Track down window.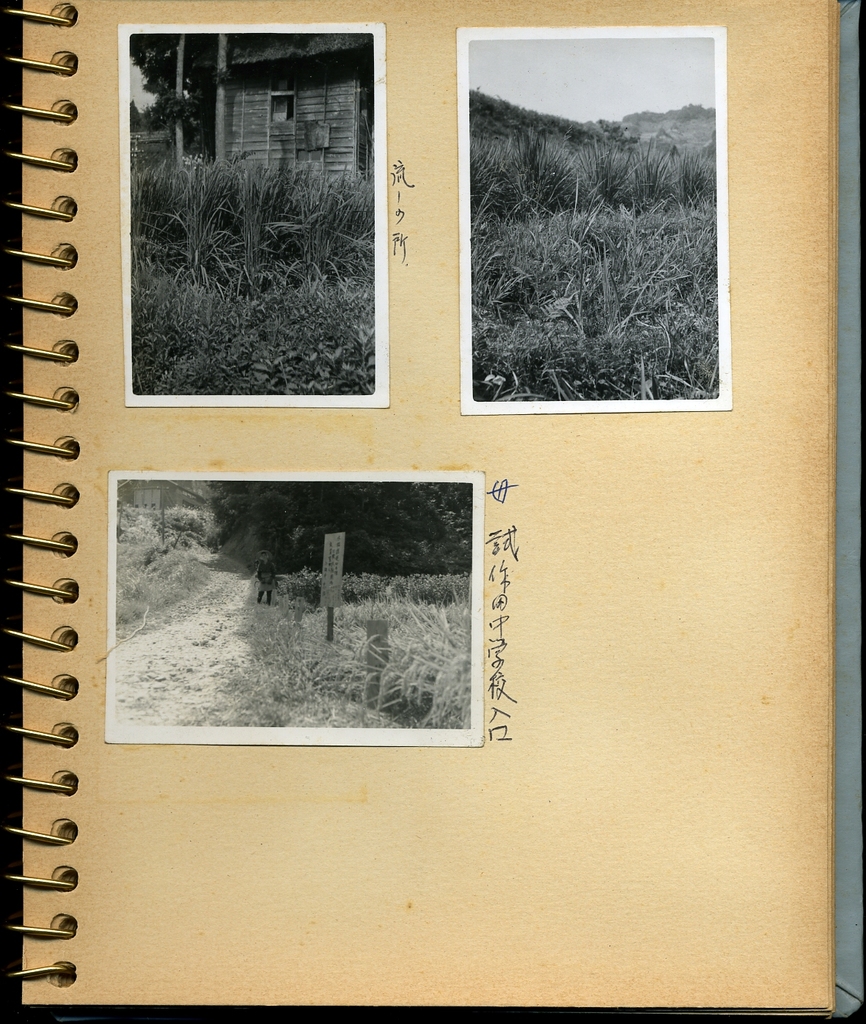
Tracked to [265,90,297,127].
